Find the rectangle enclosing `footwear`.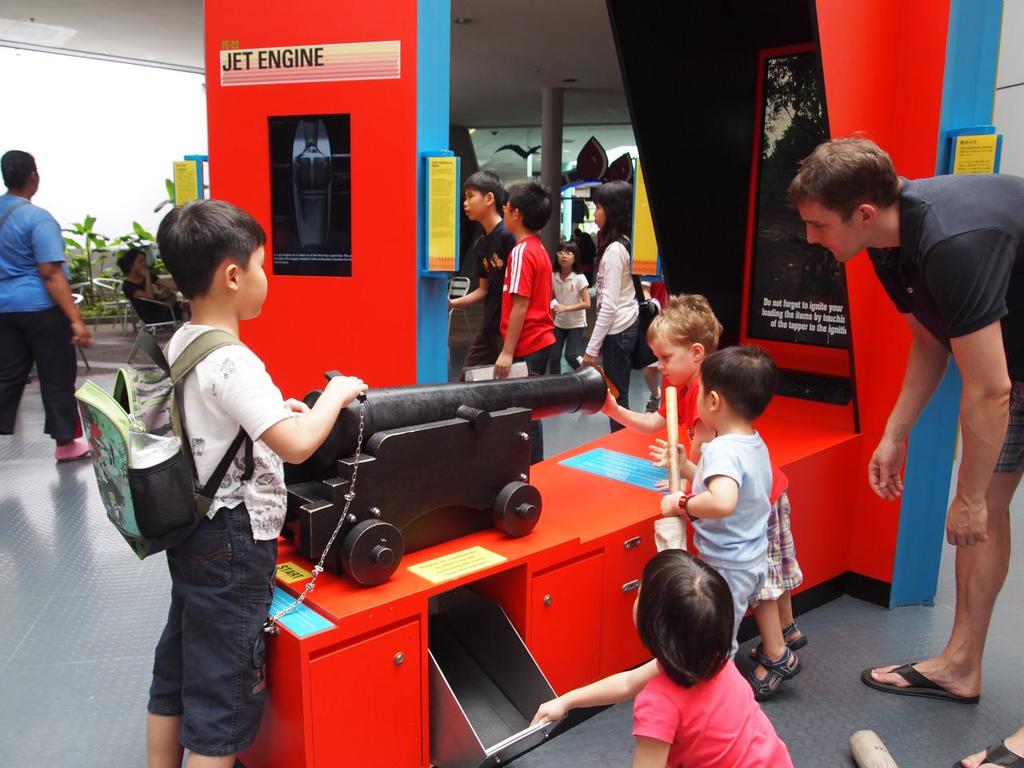
x1=746 y1=645 x2=798 y2=698.
